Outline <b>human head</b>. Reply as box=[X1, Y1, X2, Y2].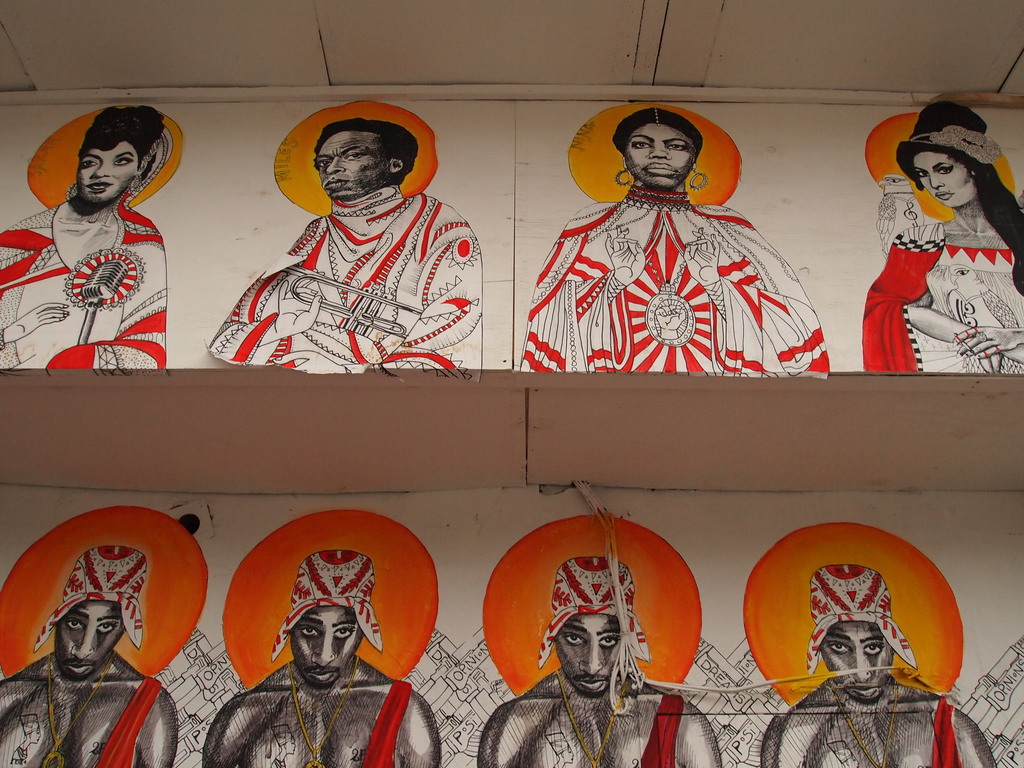
box=[31, 543, 145, 684].
